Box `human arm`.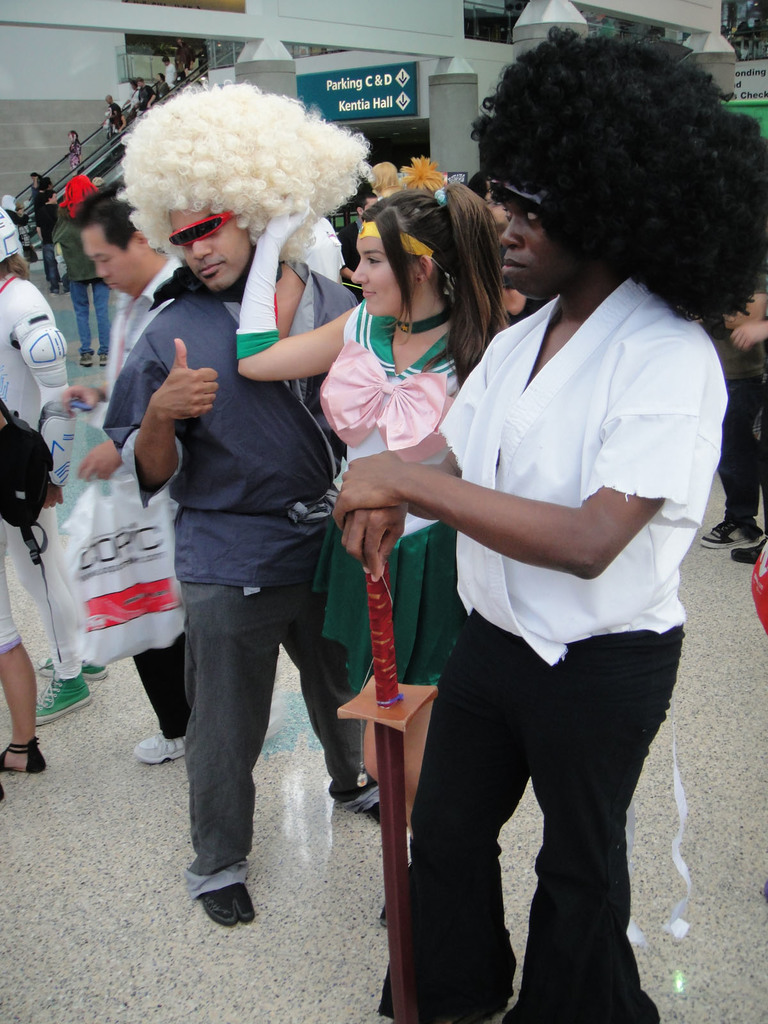
(51,223,67,272).
